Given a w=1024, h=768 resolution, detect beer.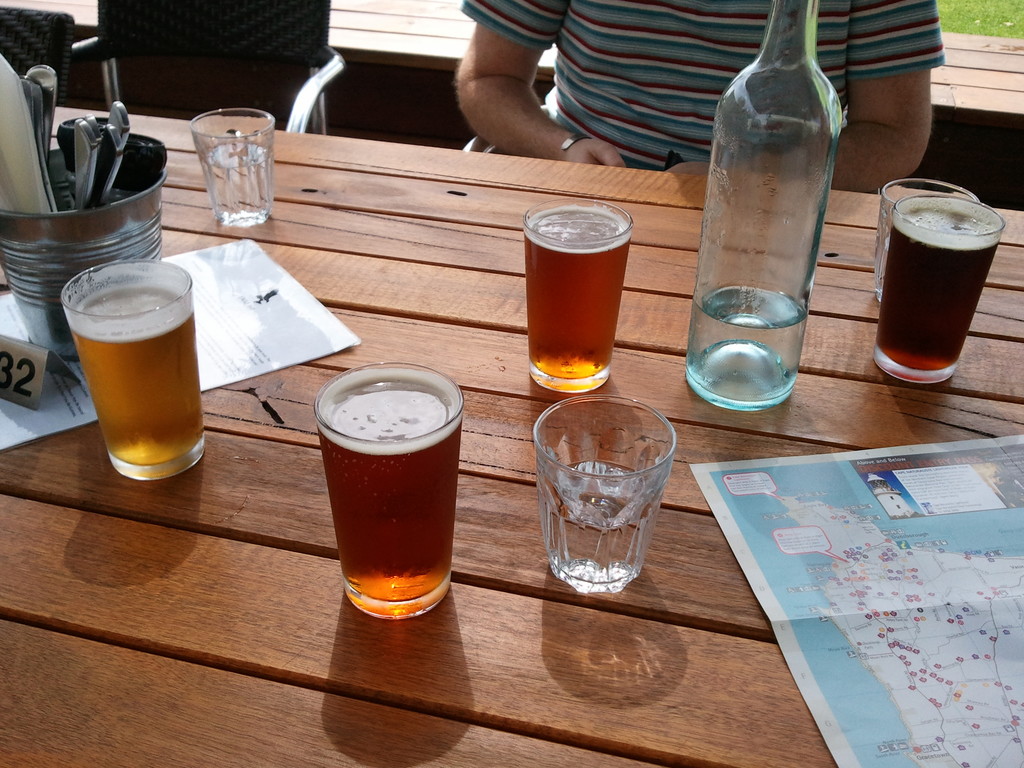
[left=525, top=199, right=632, bottom=380].
